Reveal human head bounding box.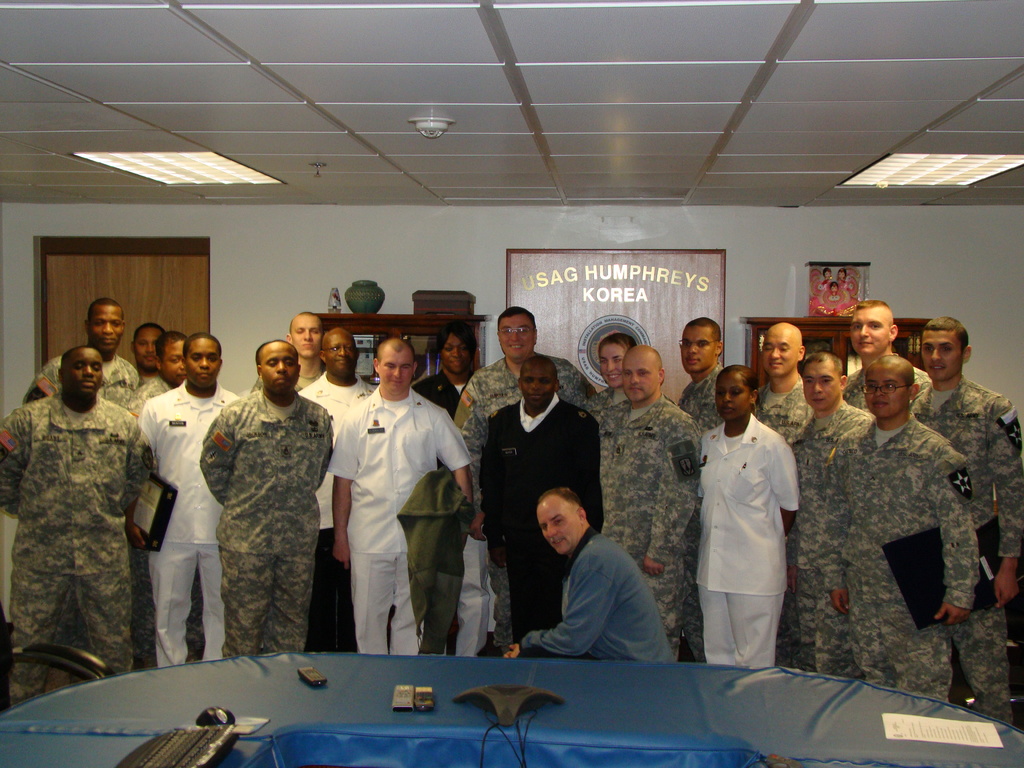
Revealed: BBox(798, 349, 854, 414).
